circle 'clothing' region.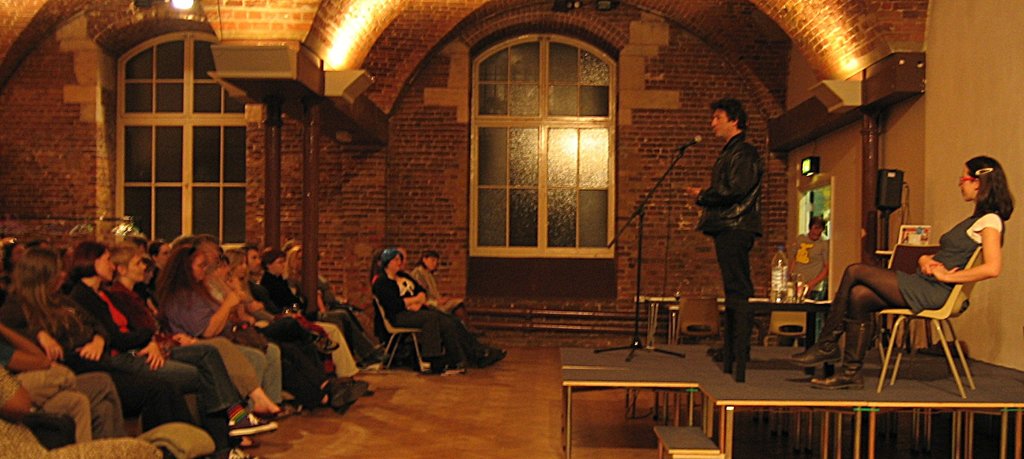
Region: BBox(698, 97, 785, 324).
